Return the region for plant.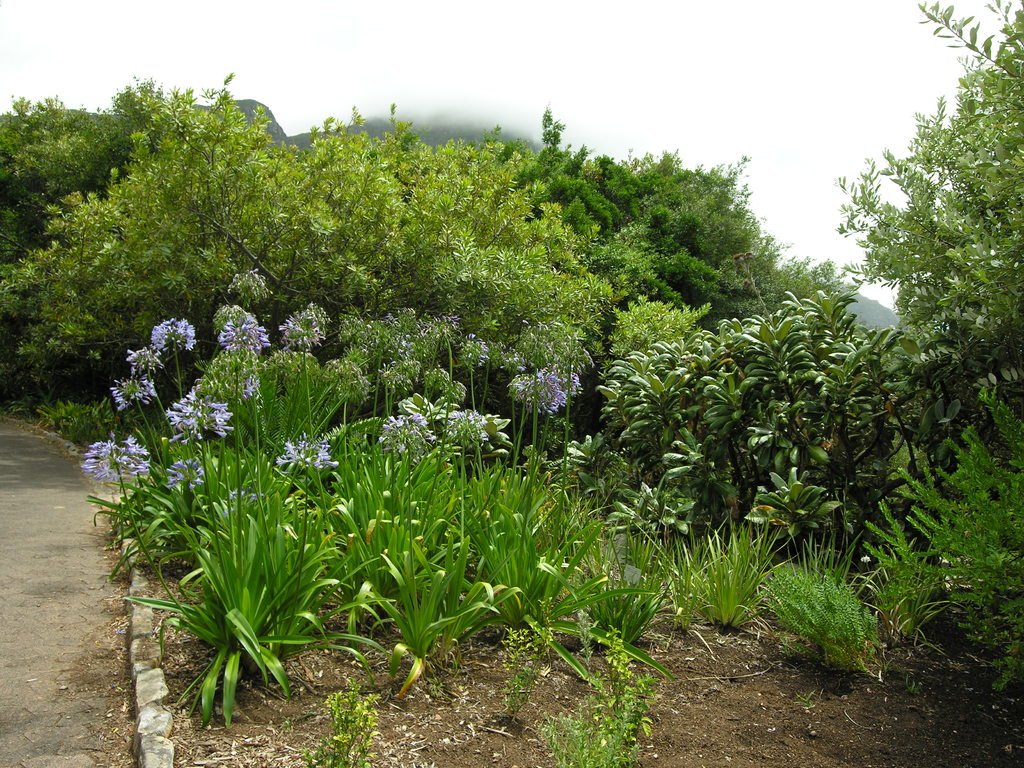
694 527 823 648.
